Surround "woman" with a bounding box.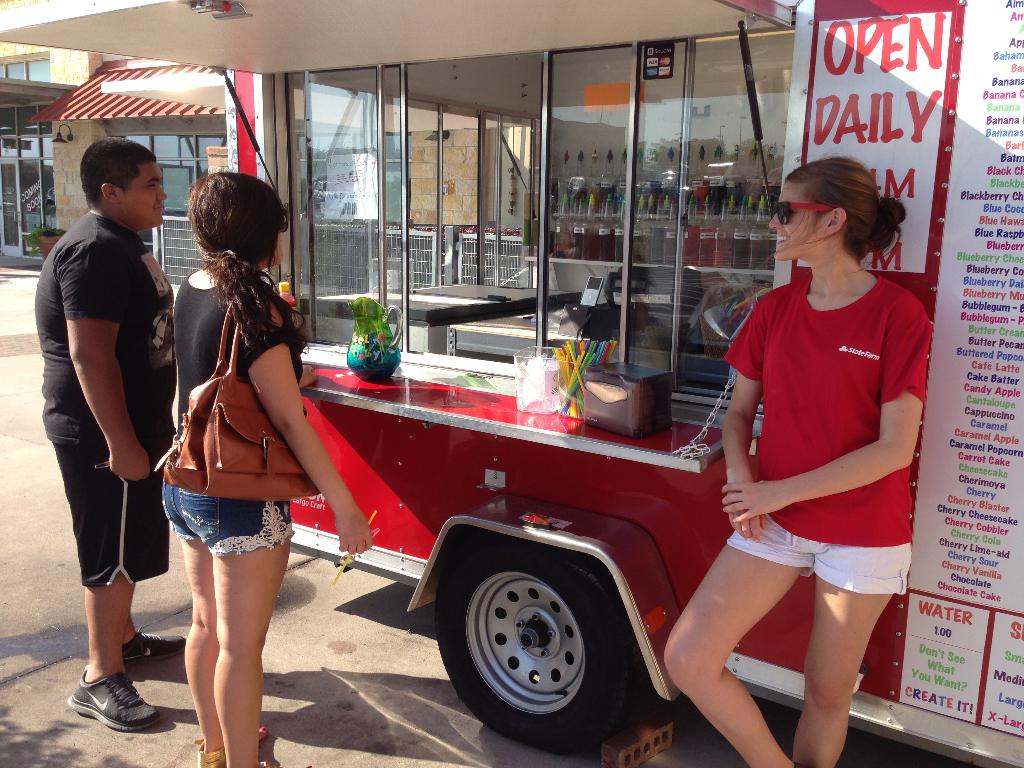
locate(665, 132, 936, 759).
